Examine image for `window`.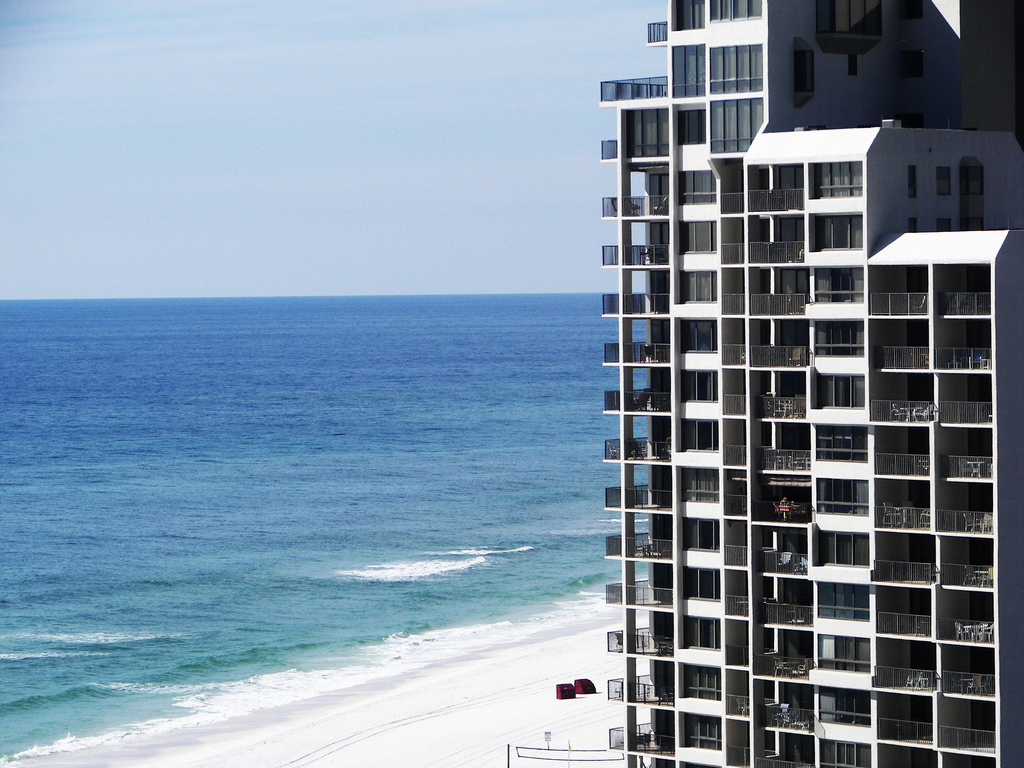
Examination result: rect(708, 41, 764, 91).
